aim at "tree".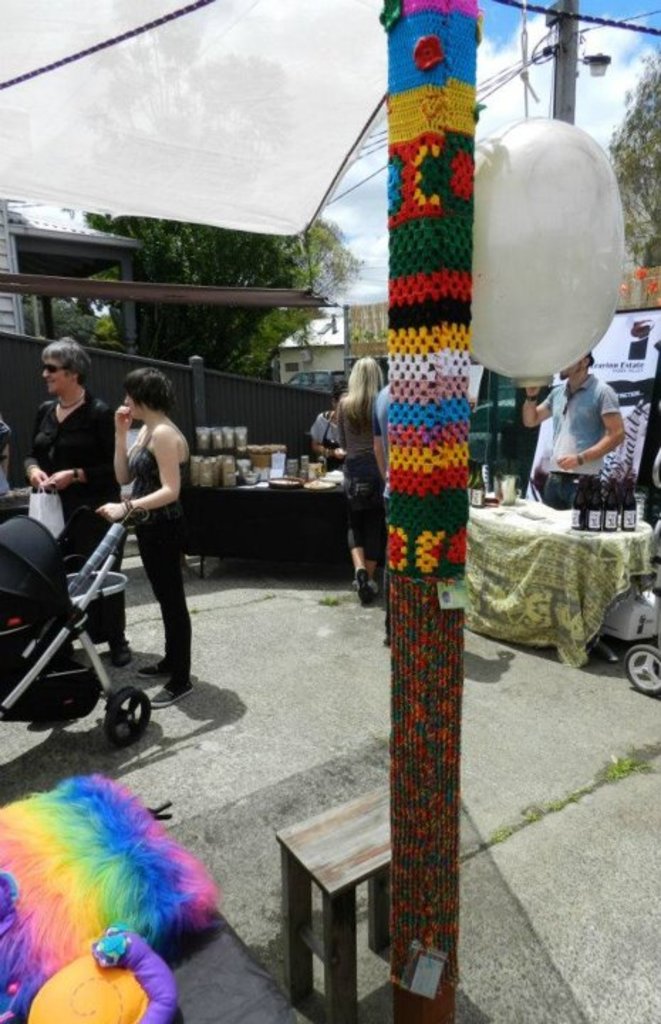
Aimed at [x1=78, y1=0, x2=343, y2=378].
